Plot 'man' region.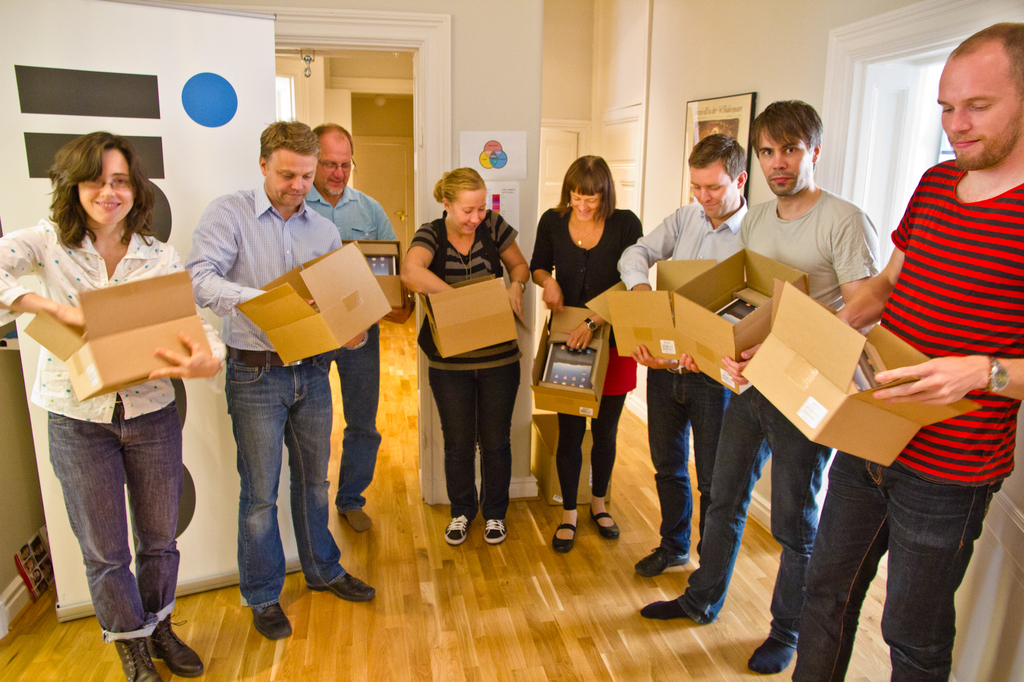
Plotted at [639, 100, 880, 675].
